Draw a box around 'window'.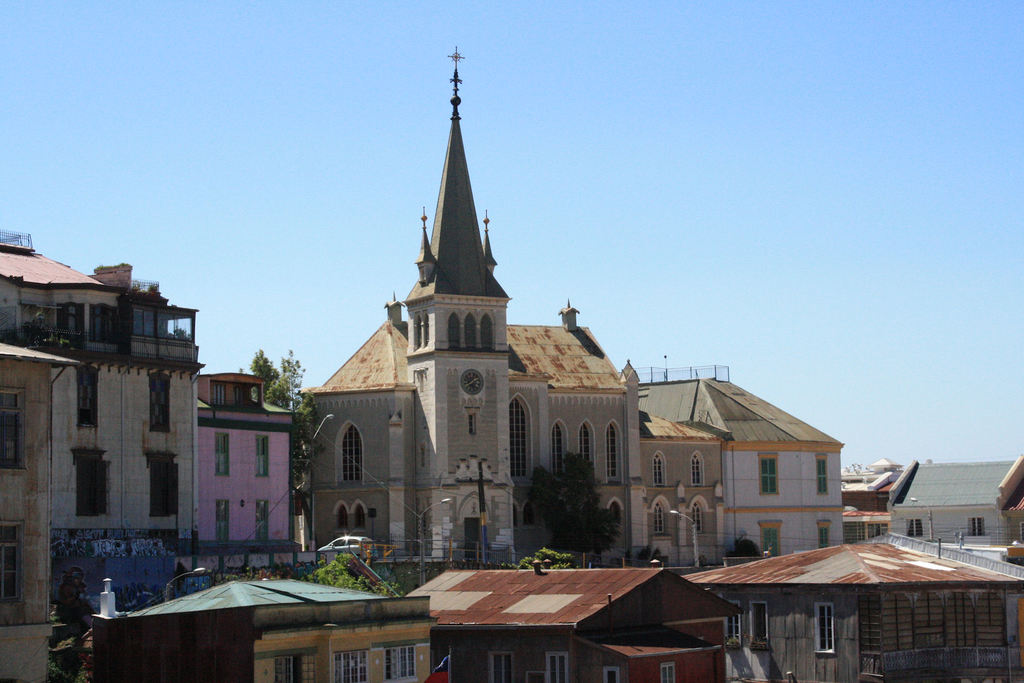
(335, 506, 351, 533).
